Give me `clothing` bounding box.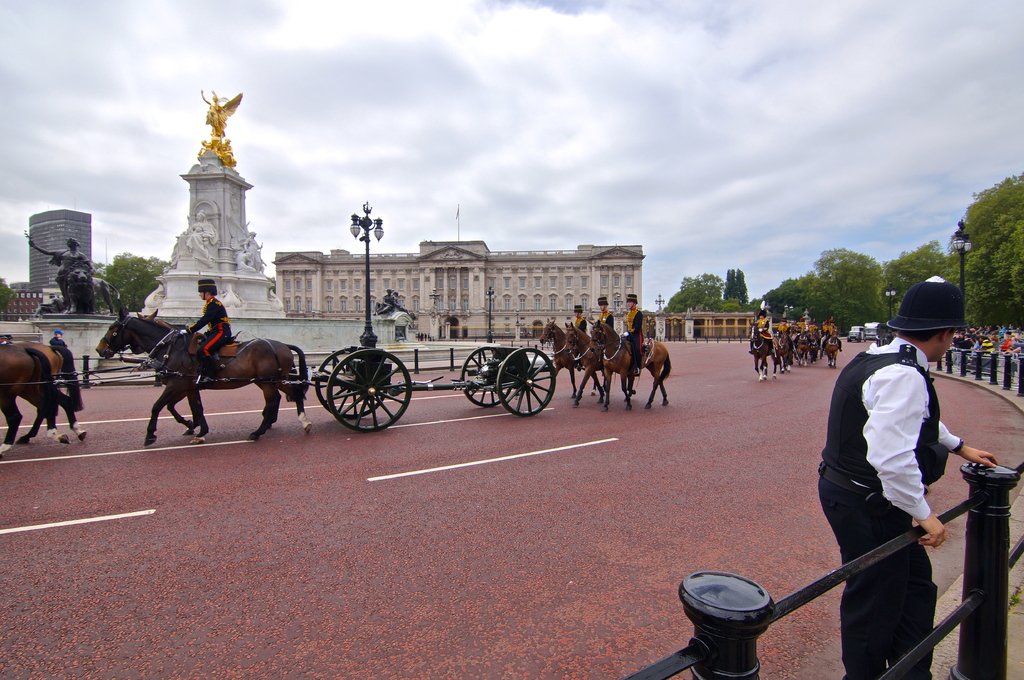
region(571, 314, 586, 335).
